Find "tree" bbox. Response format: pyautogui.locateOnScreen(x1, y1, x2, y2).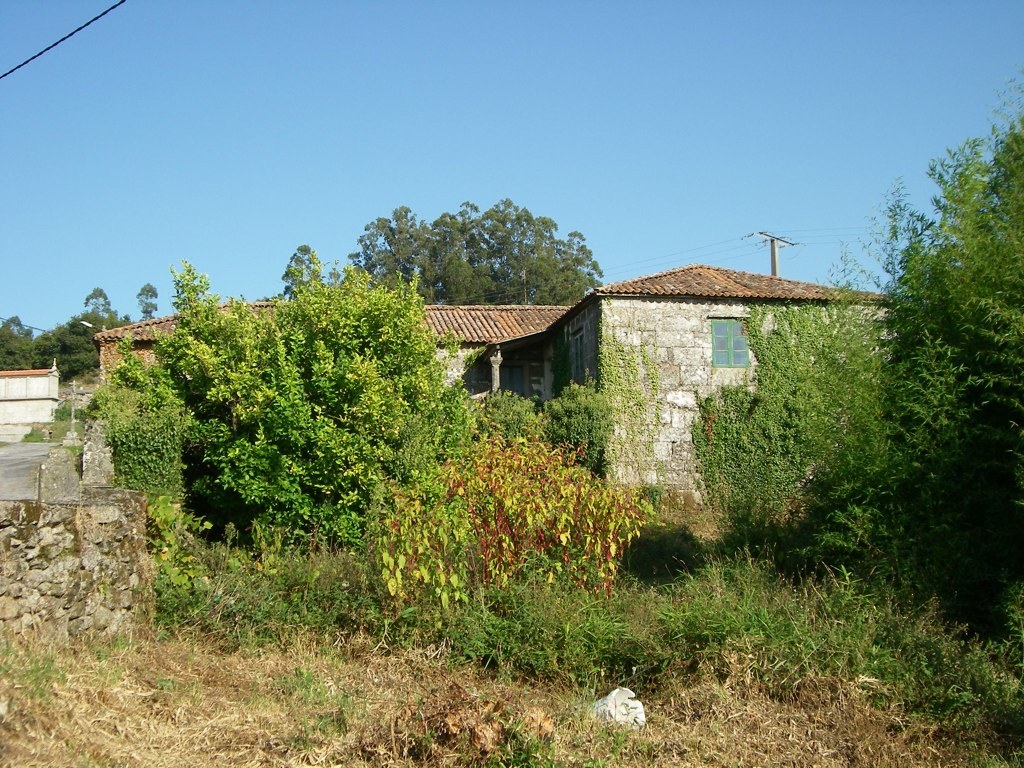
pyautogui.locateOnScreen(689, 103, 1023, 642).
